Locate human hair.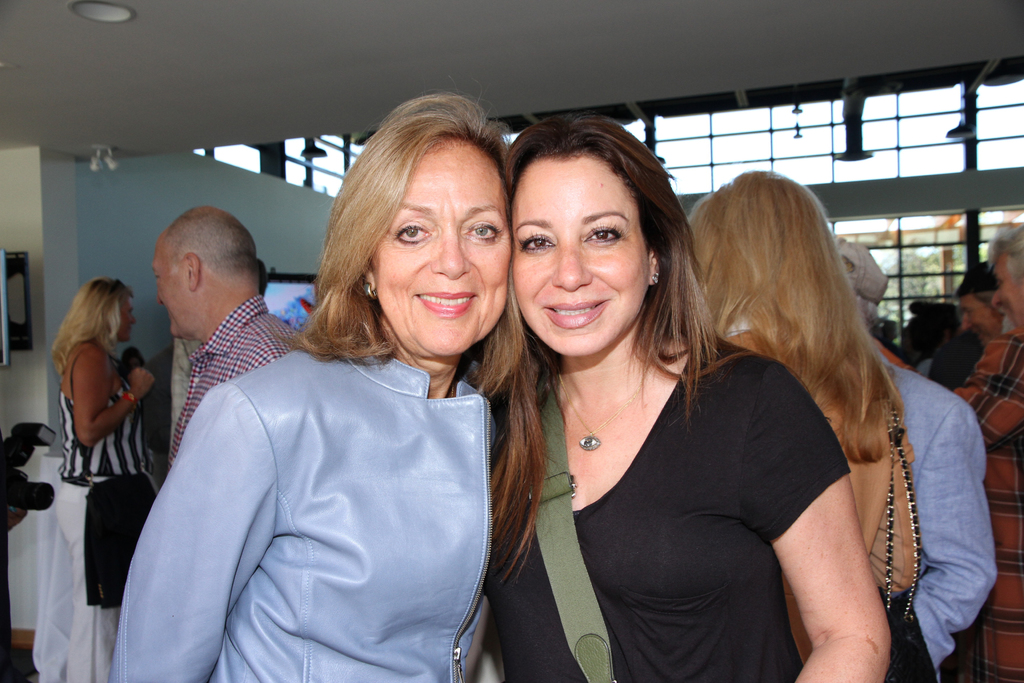
Bounding box: 675/175/903/465.
